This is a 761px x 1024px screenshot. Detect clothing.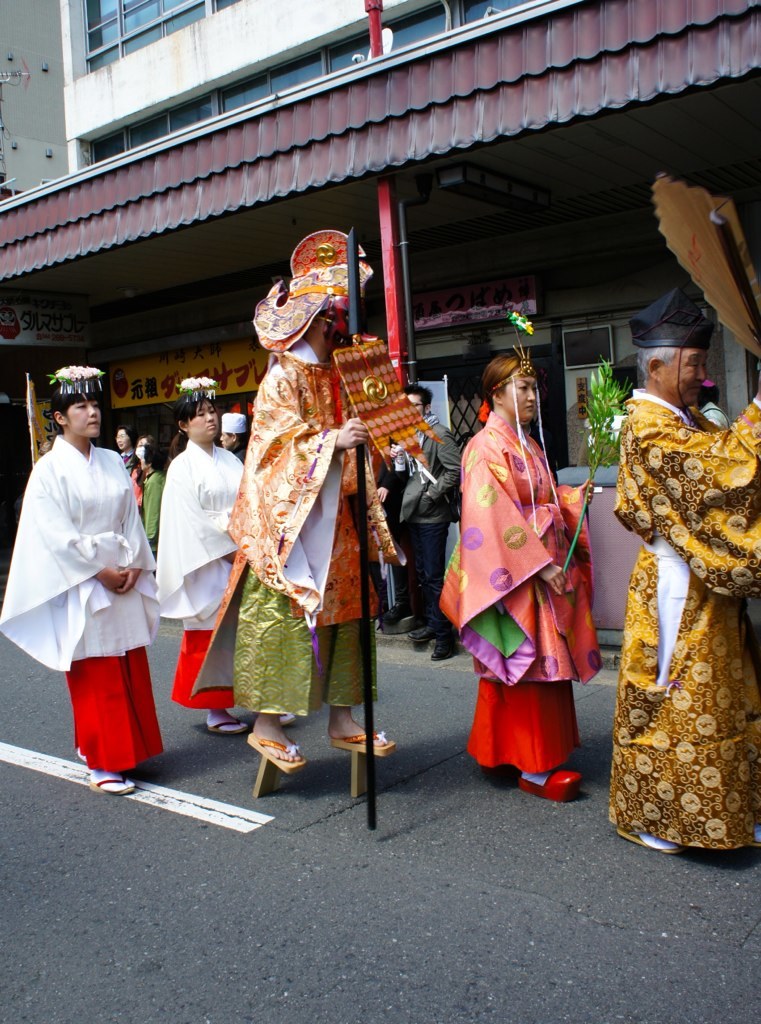
detection(604, 390, 760, 845).
